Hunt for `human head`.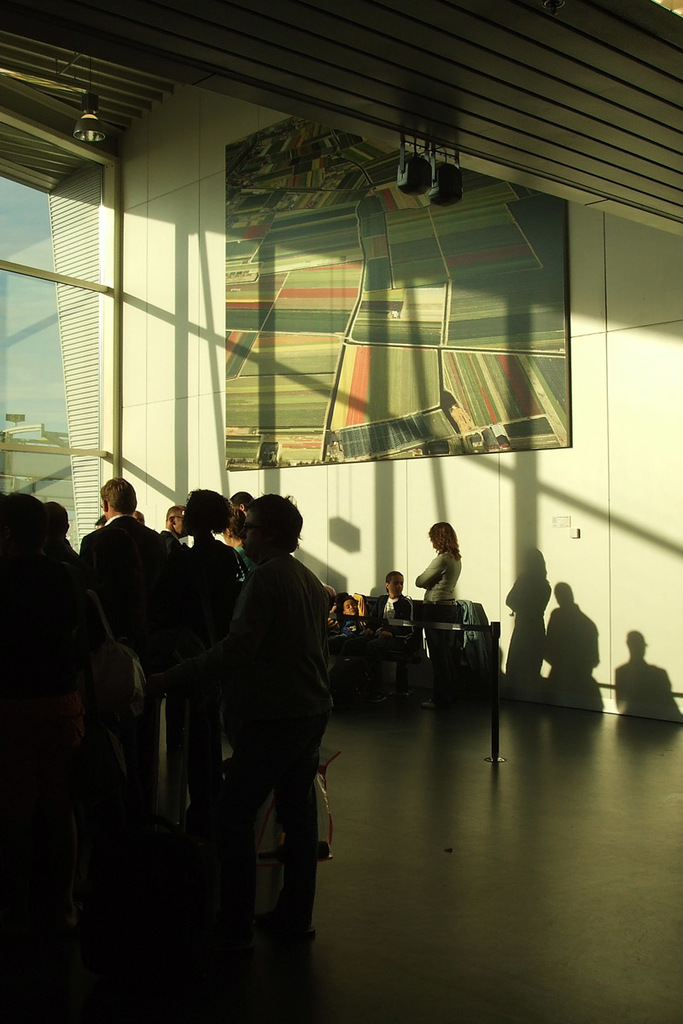
Hunted down at 387/569/408/596.
